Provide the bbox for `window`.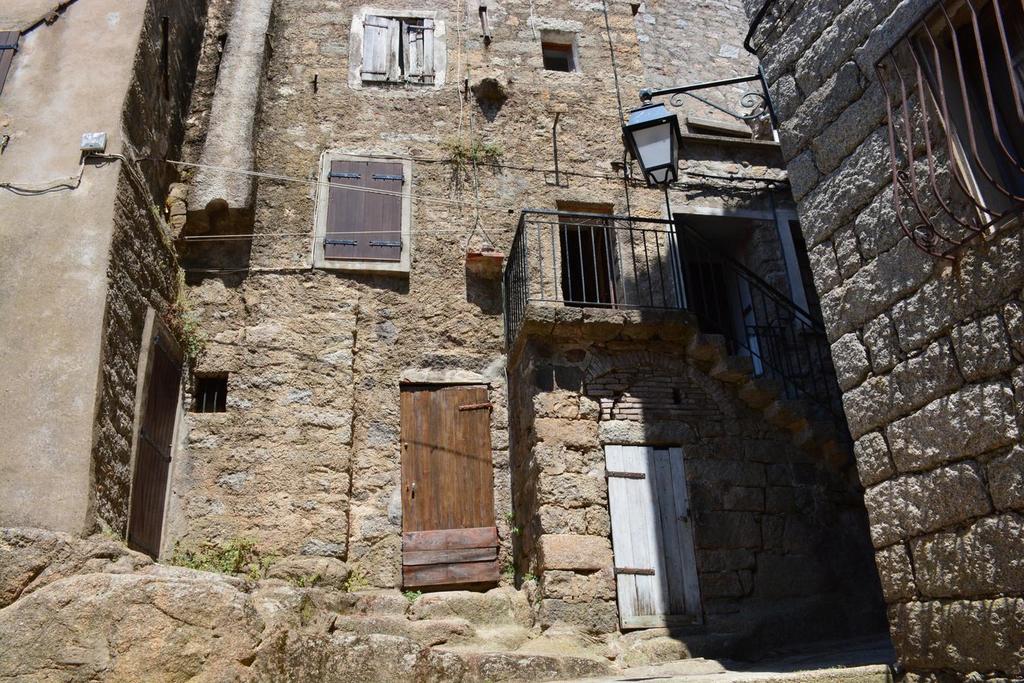
<region>315, 156, 409, 266</region>.
